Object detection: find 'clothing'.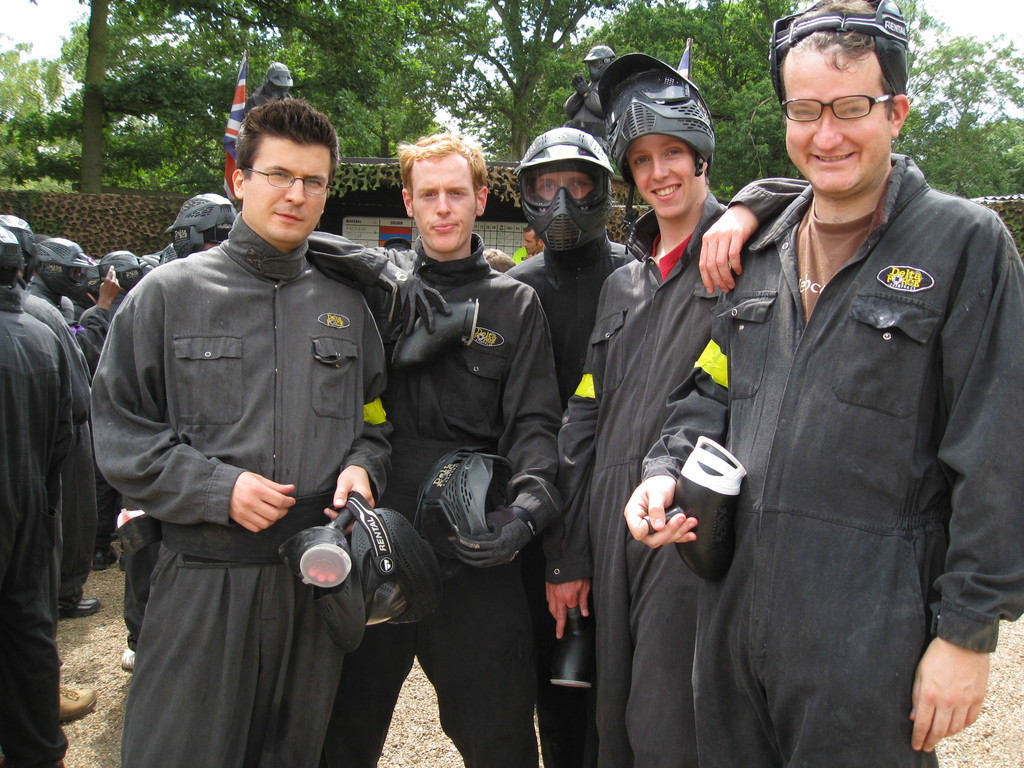
Rect(95, 207, 392, 767).
